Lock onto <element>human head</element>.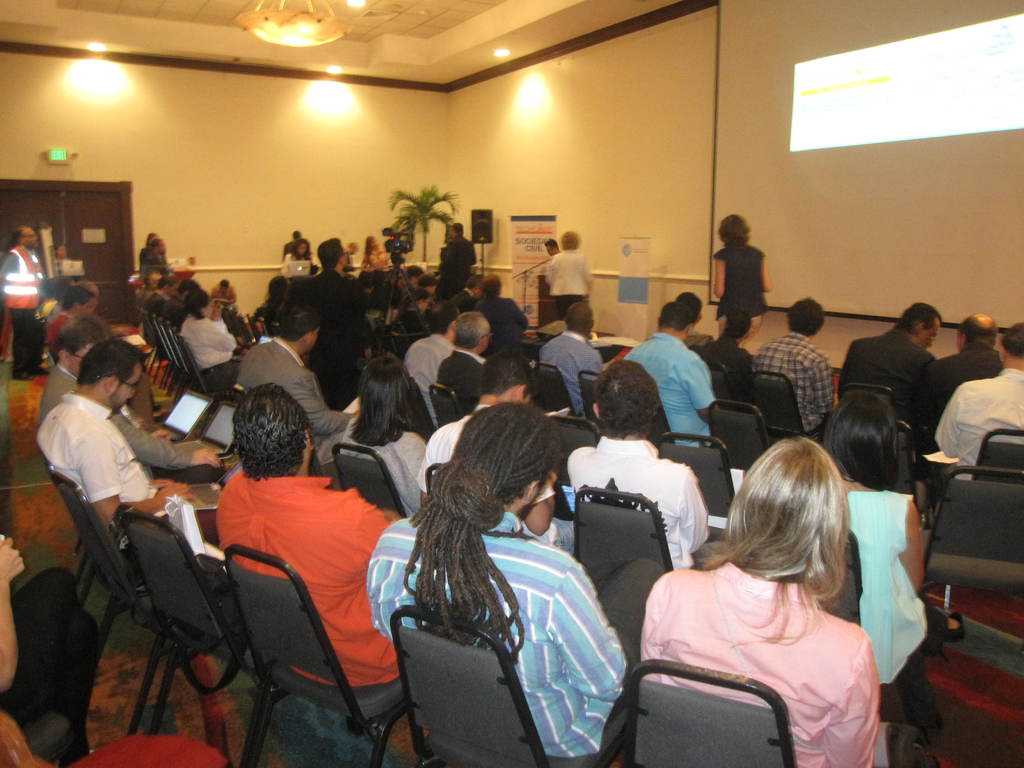
Locked: (149,237,166,253).
